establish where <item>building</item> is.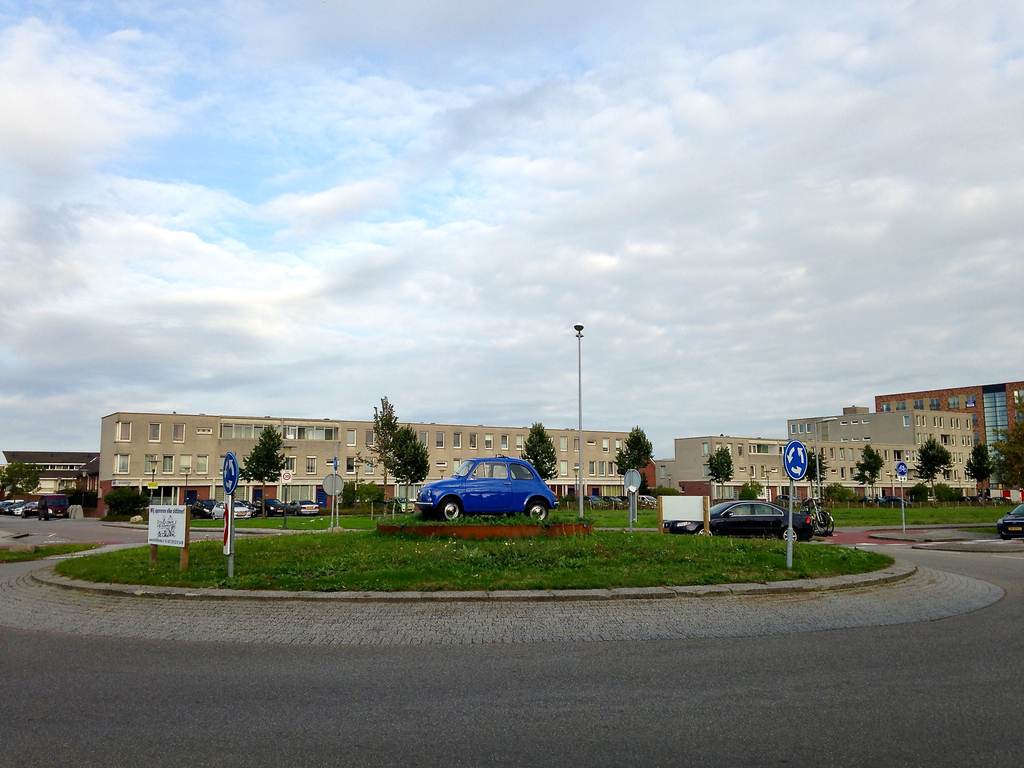
Established at bbox=(874, 380, 1023, 500).
